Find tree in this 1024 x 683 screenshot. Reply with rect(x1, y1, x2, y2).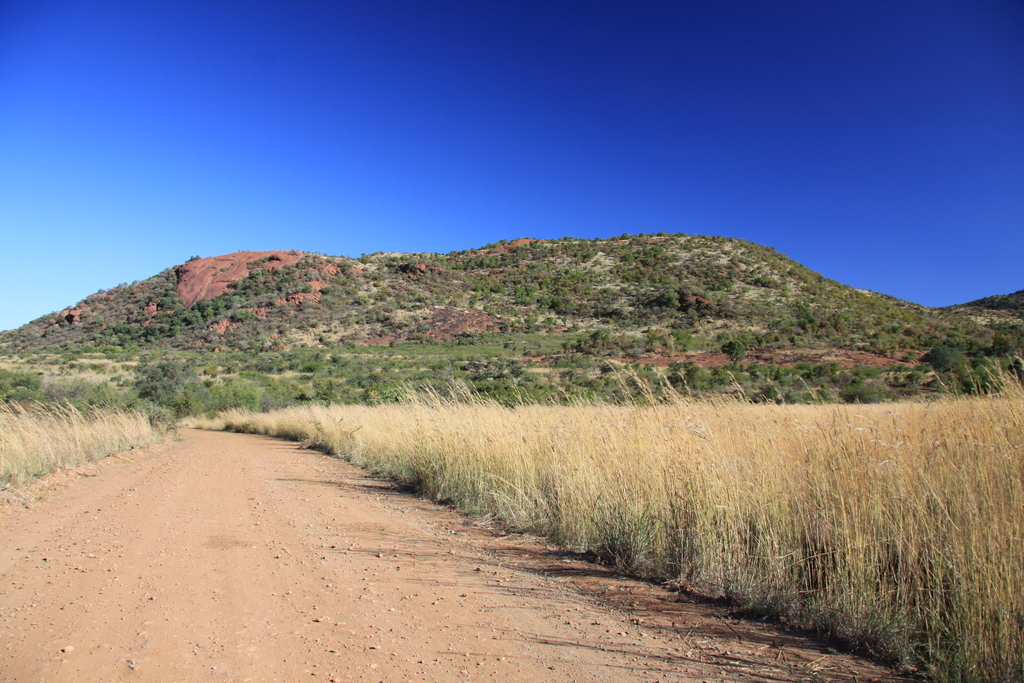
rect(992, 329, 1019, 352).
